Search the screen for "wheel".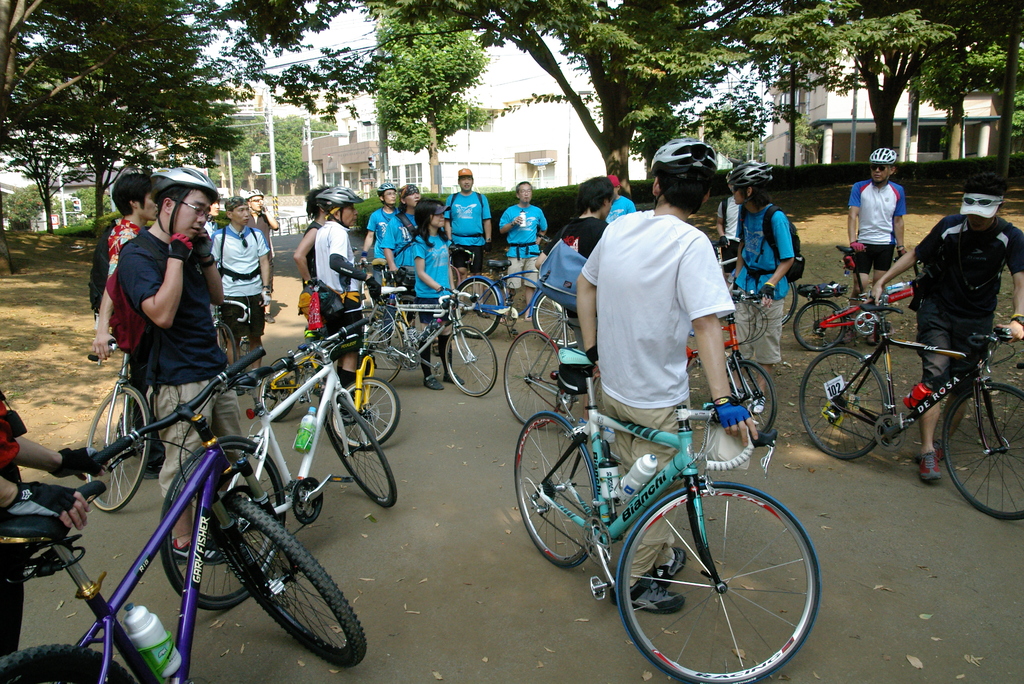
Found at <region>364, 309, 403, 389</region>.
